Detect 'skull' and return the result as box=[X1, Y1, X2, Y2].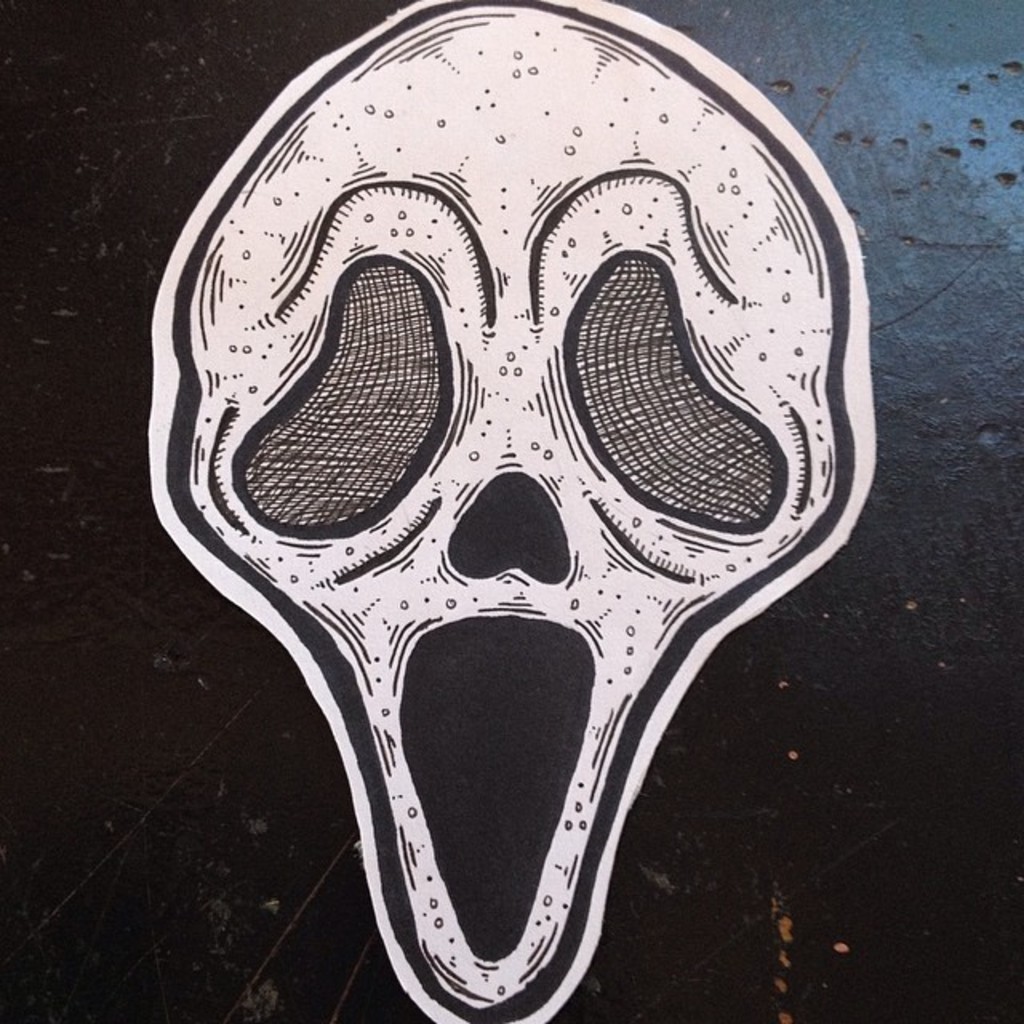
box=[144, 0, 883, 1022].
